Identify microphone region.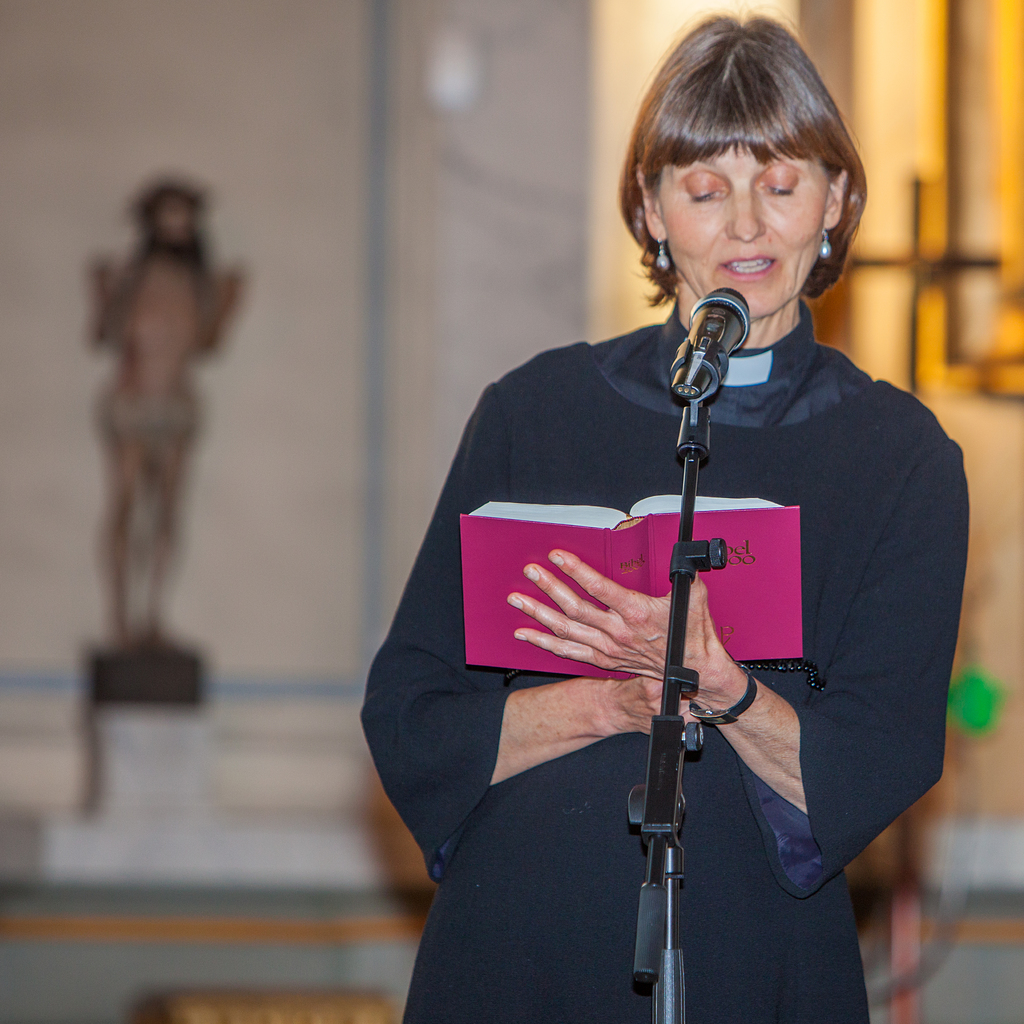
Region: [x1=674, y1=287, x2=759, y2=398].
